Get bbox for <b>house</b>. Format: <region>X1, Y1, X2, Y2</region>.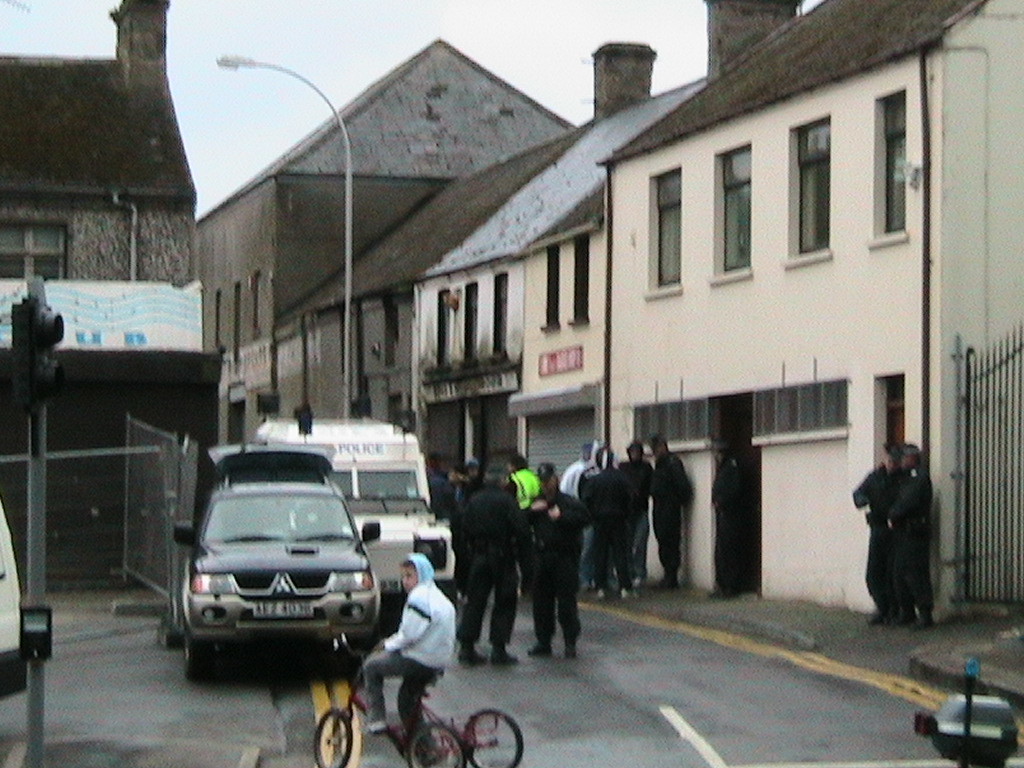
<region>605, 0, 1023, 616</region>.
